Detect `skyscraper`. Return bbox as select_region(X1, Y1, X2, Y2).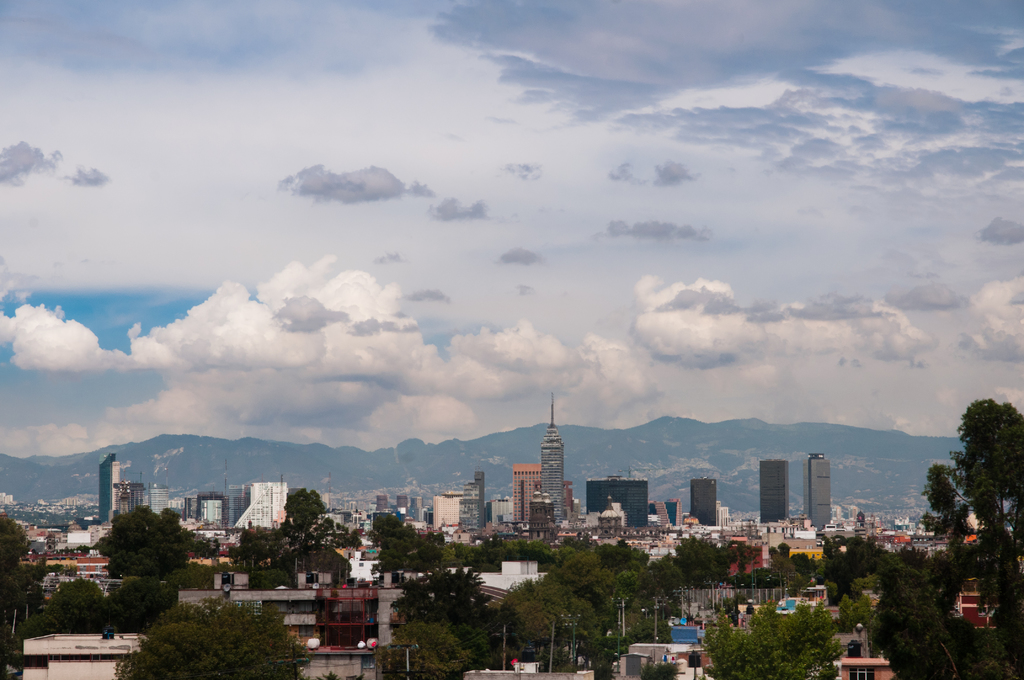
select_region(806, 454, 840, 534).
